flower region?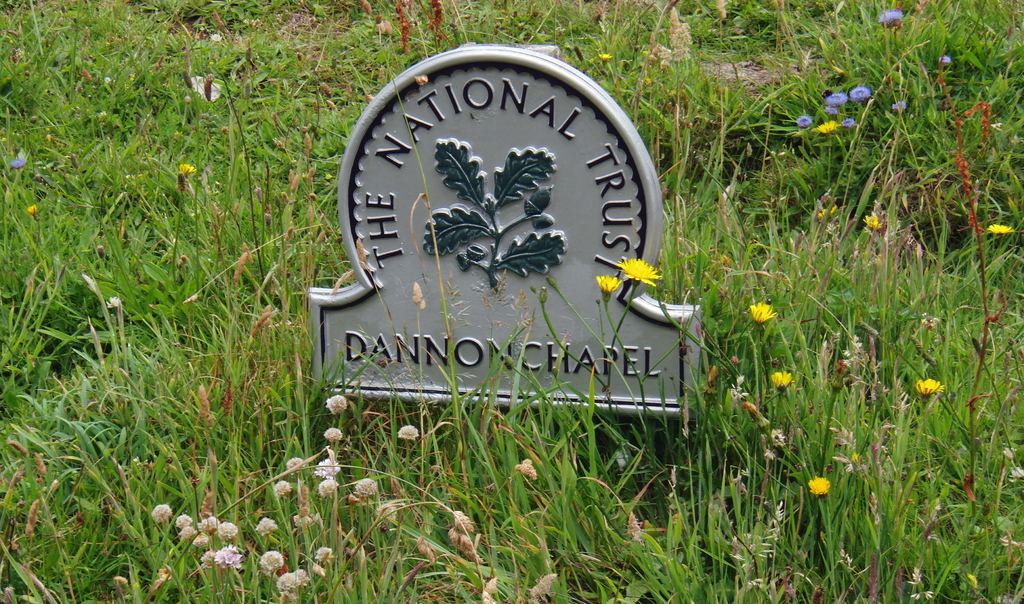
BBox(841, 119, 852, 128)
